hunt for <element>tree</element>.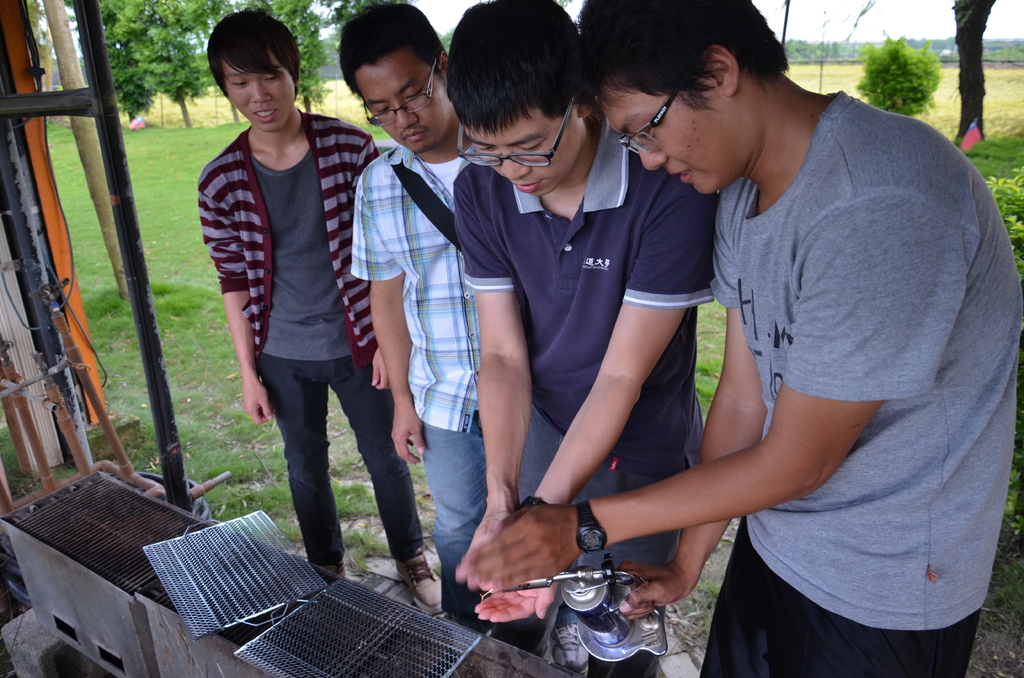
Hunted down at (x1=61, y1=0, x2=224, y2=134).
